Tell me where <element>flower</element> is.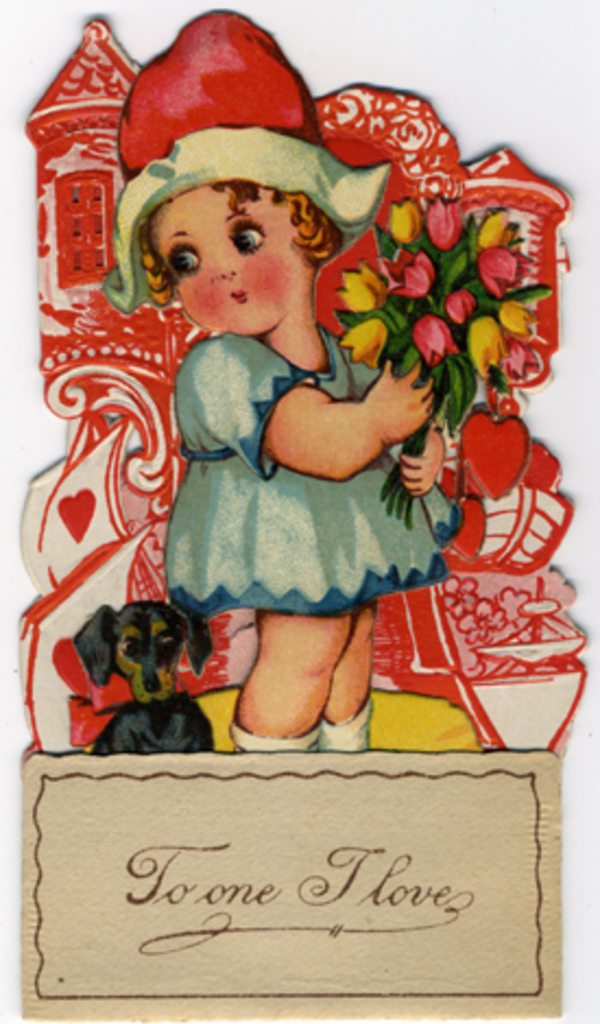
<element>flower</element> is at 423, 194, 460, 251.
